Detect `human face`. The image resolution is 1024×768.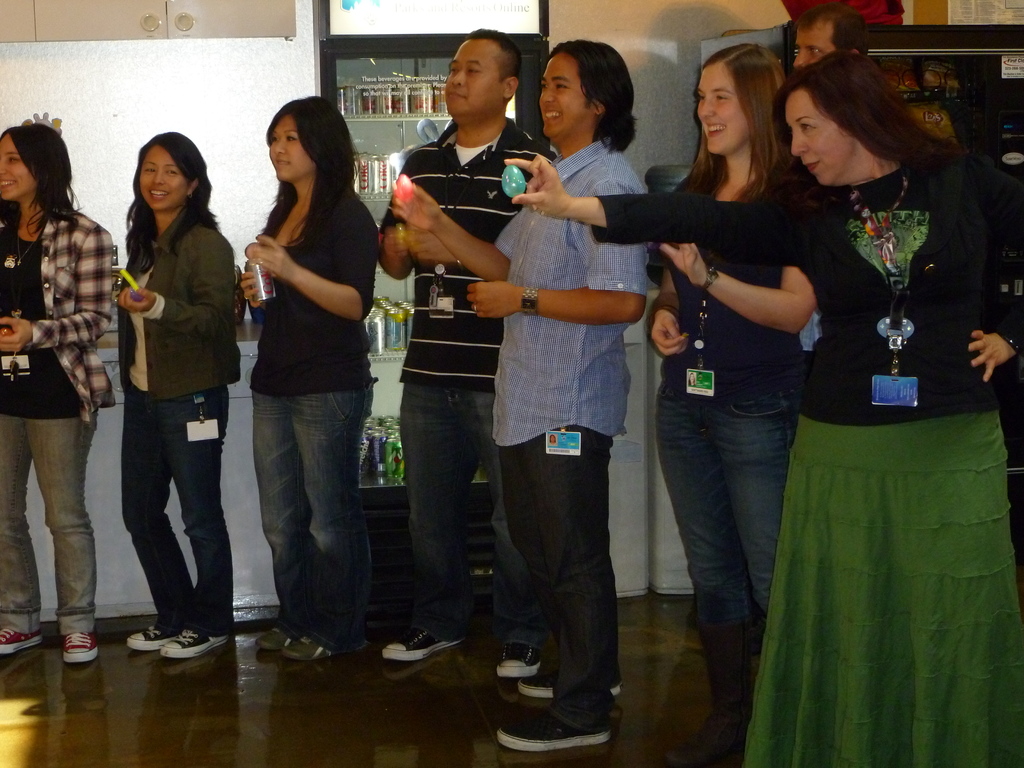
[0,137,40,204].
